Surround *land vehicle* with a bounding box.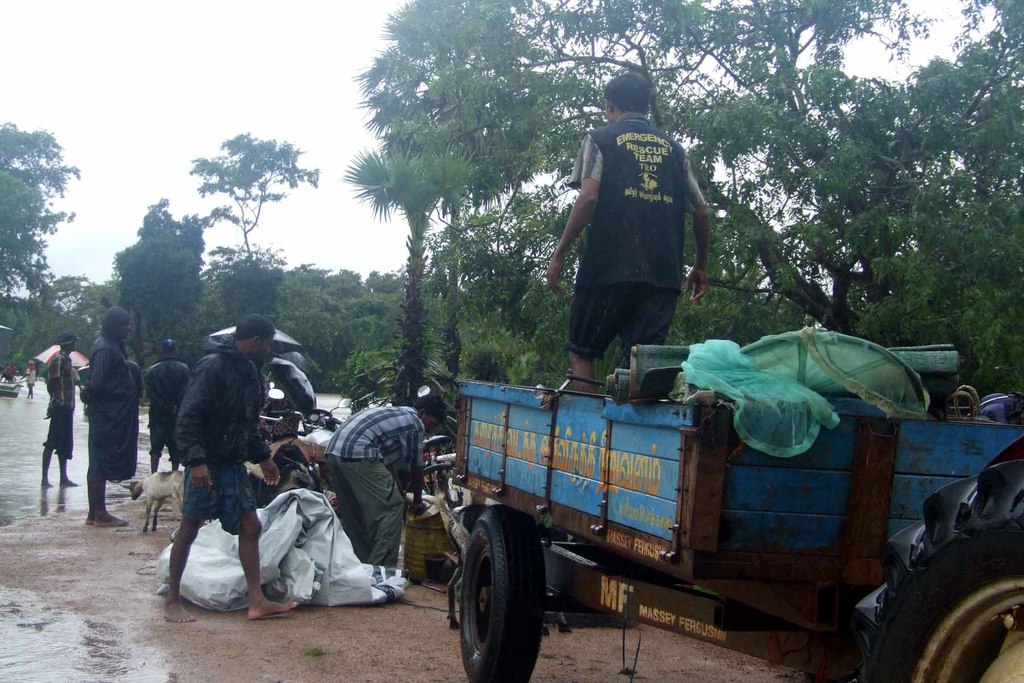
415:383:454:507.
